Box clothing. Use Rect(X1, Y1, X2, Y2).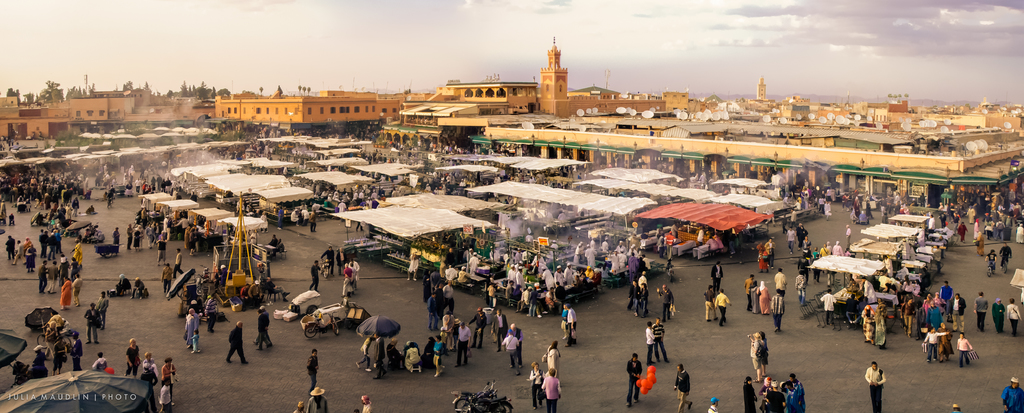
Rect(751, 333, 765, 371).
